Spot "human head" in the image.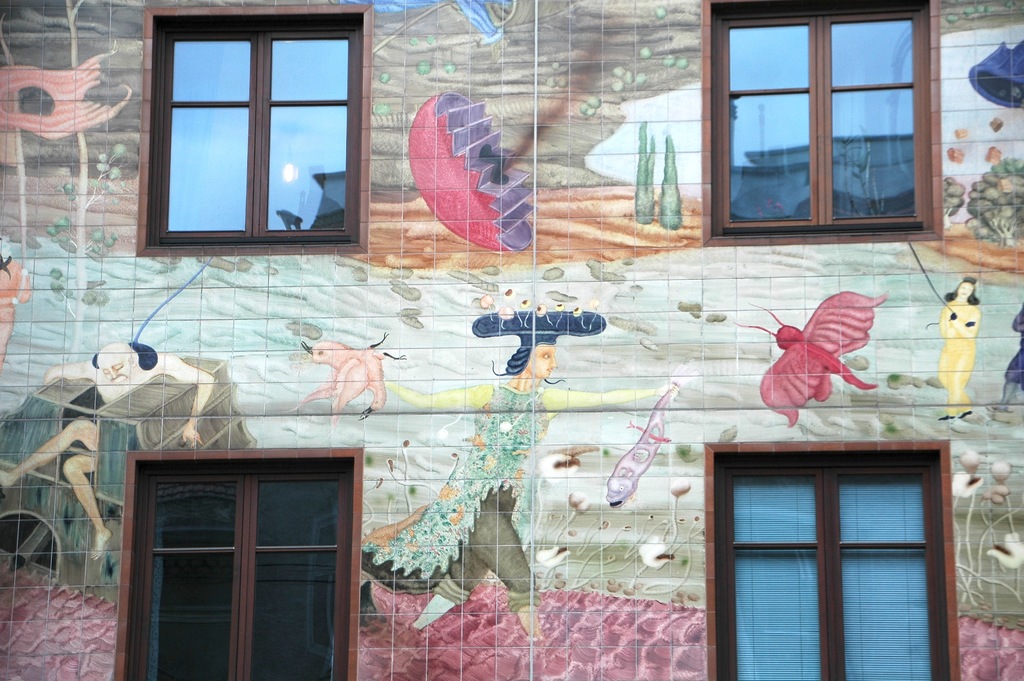
"human head" found at Rect(524, 342, 556, 380).
